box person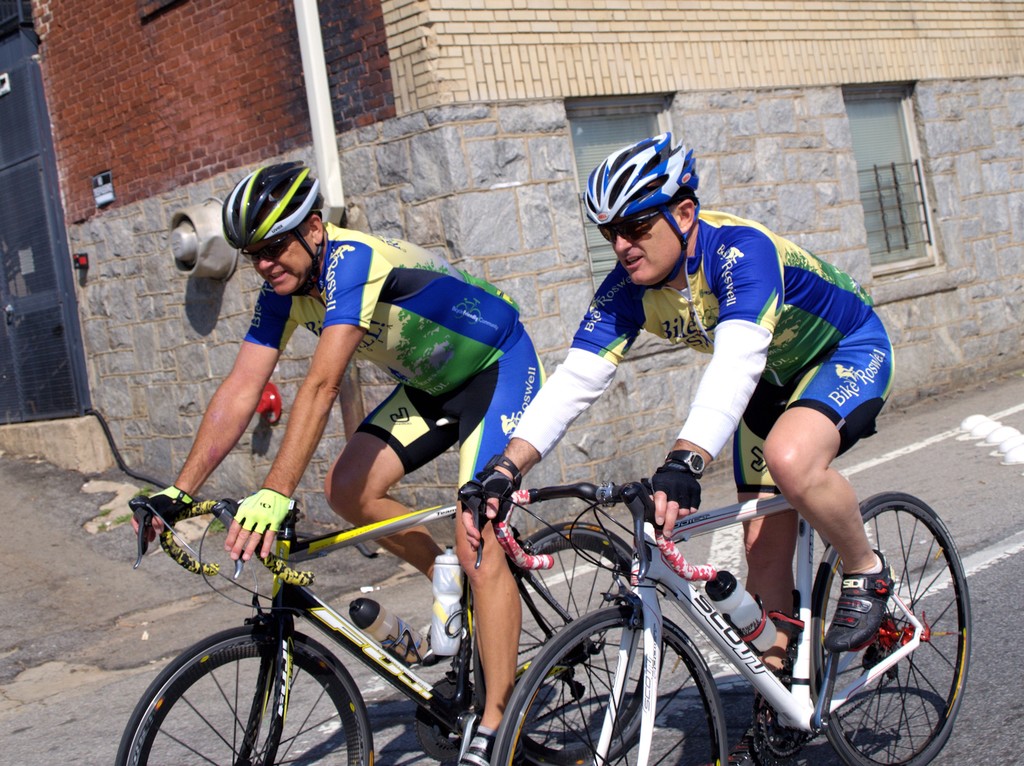
130/162/548/765
